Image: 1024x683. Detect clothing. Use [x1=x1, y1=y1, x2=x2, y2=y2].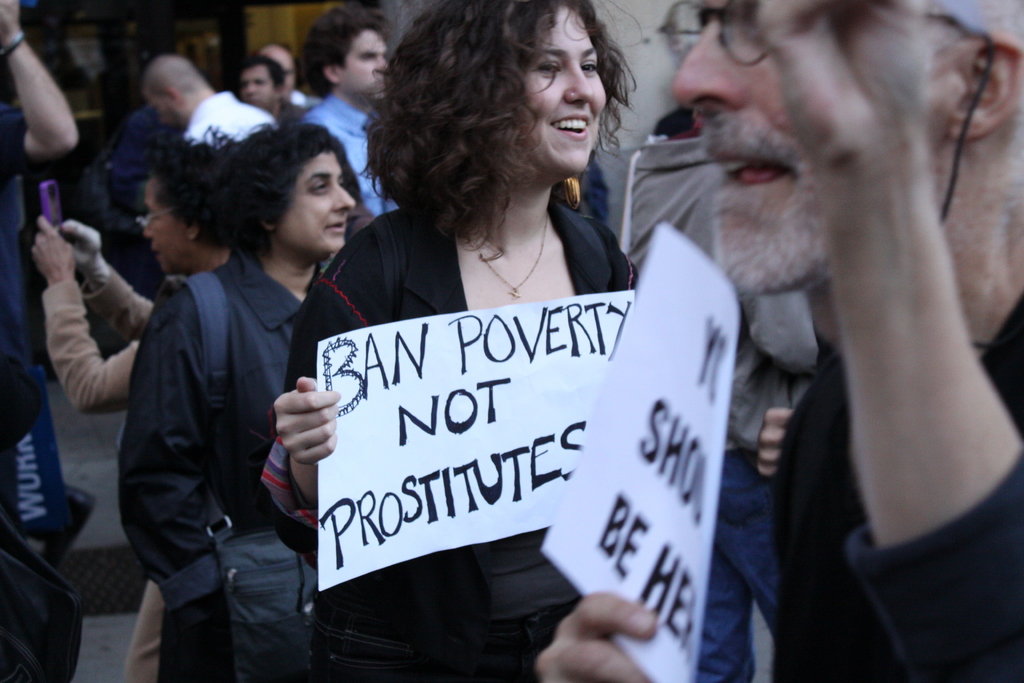
[x1=257, y1=199, x2=640, y2=682].
